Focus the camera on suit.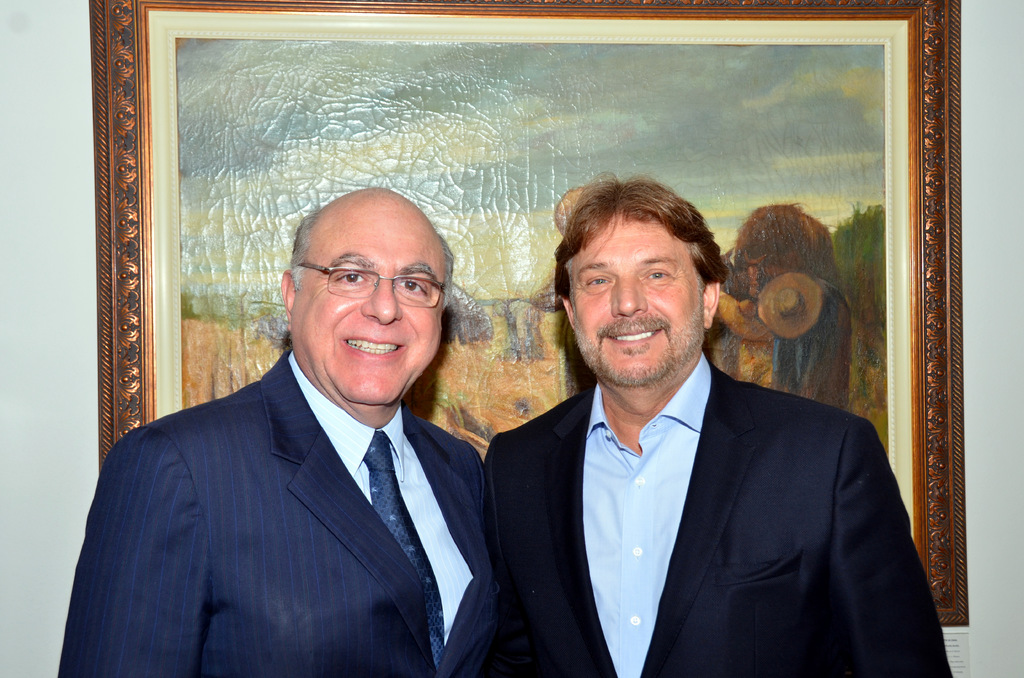
Focus region: bbox=(54, 223, 539, 673).
